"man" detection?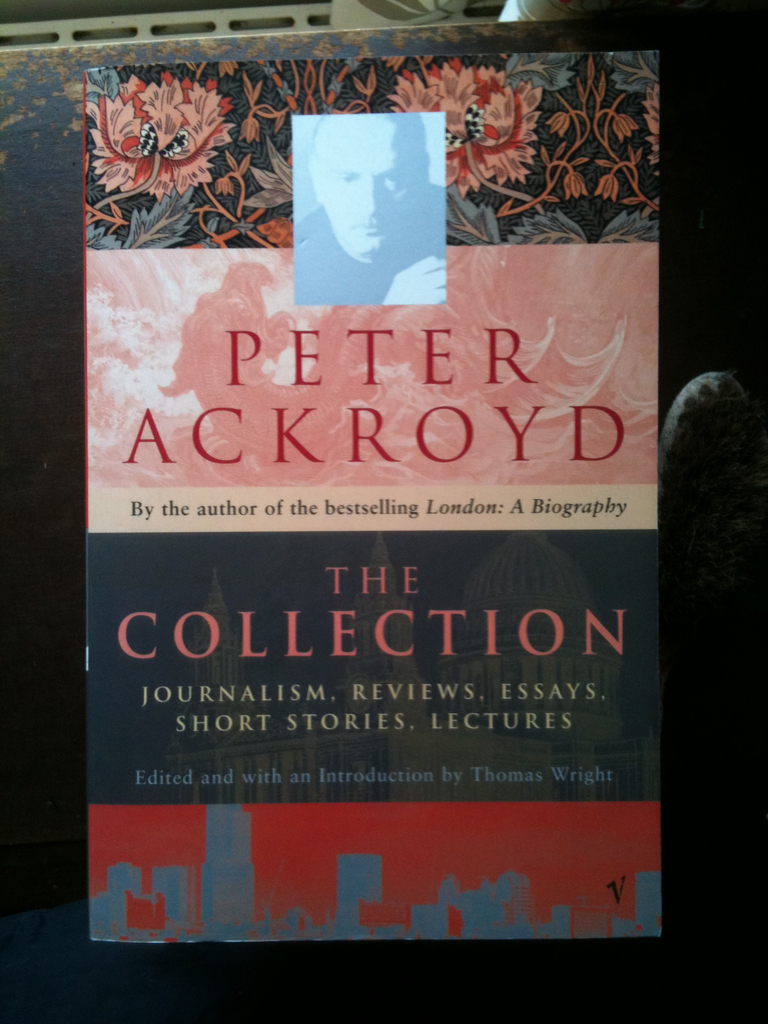
<region>283, 111, 460, 296</region>
